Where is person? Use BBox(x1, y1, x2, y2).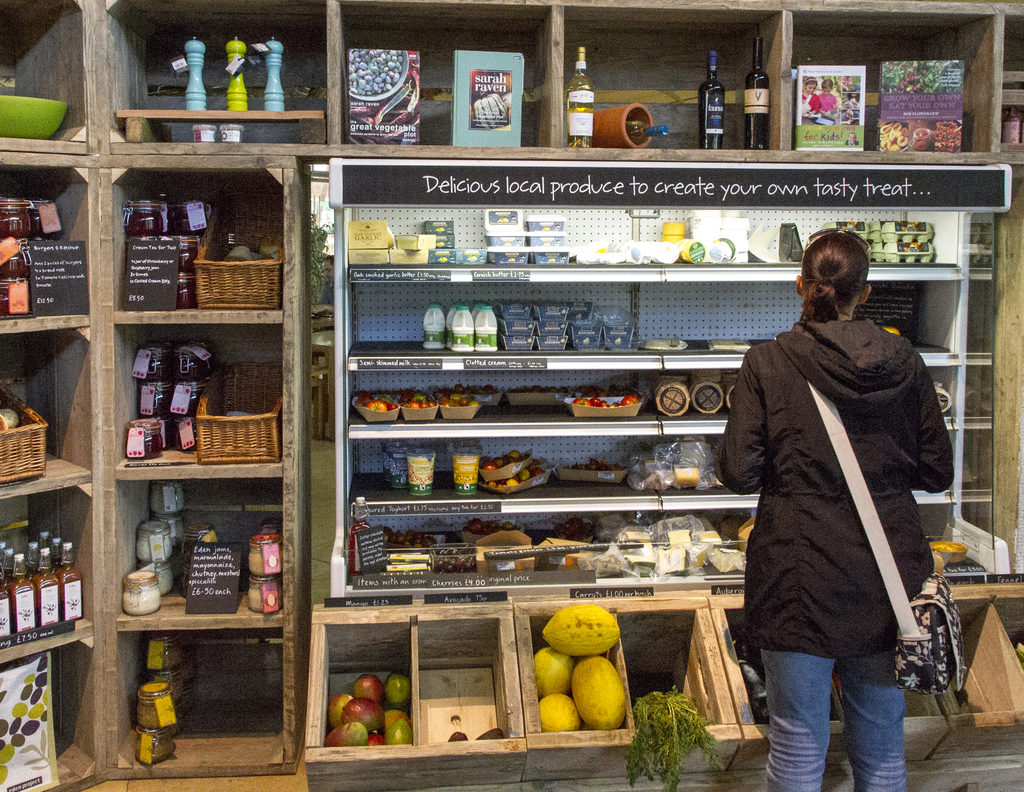
BBox(733, 221, 964, 789).
